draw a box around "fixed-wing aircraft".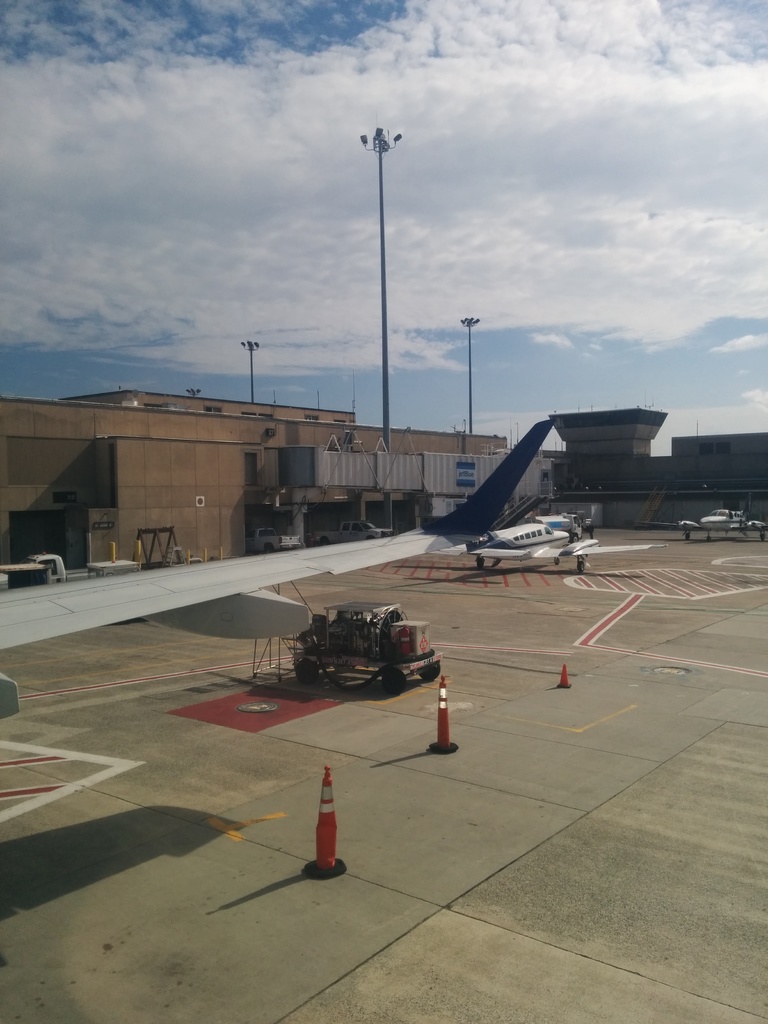
<box>0,419,553,717</box>.
